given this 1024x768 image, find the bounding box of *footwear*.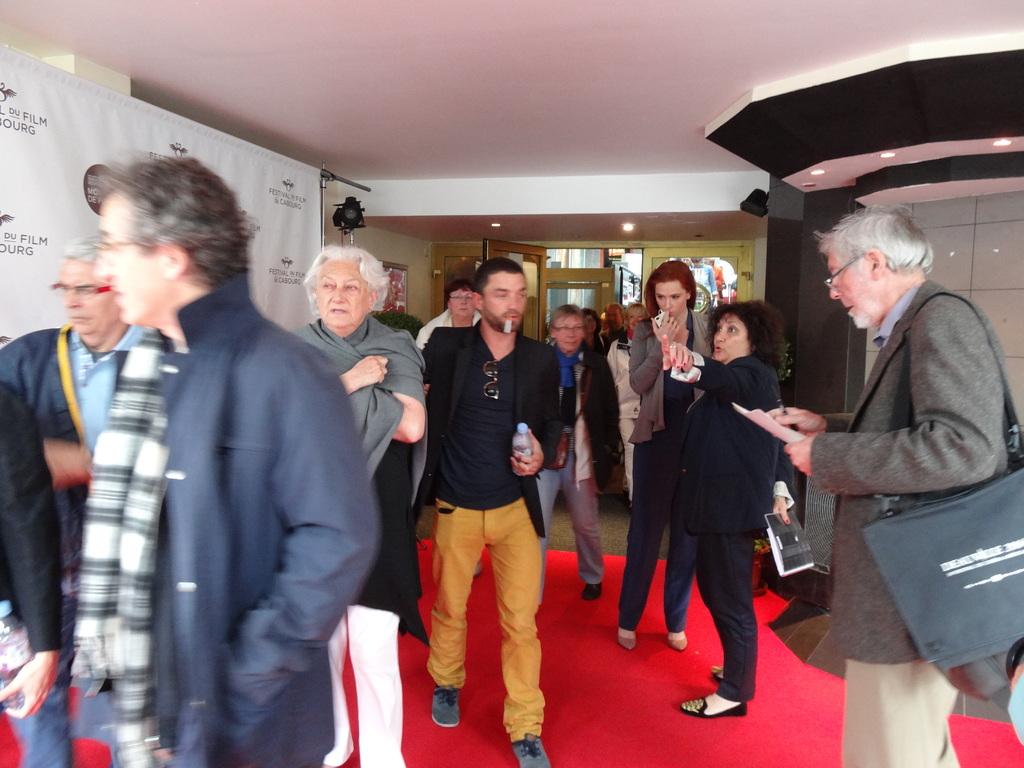
detection(677, 696, 746, 717).
